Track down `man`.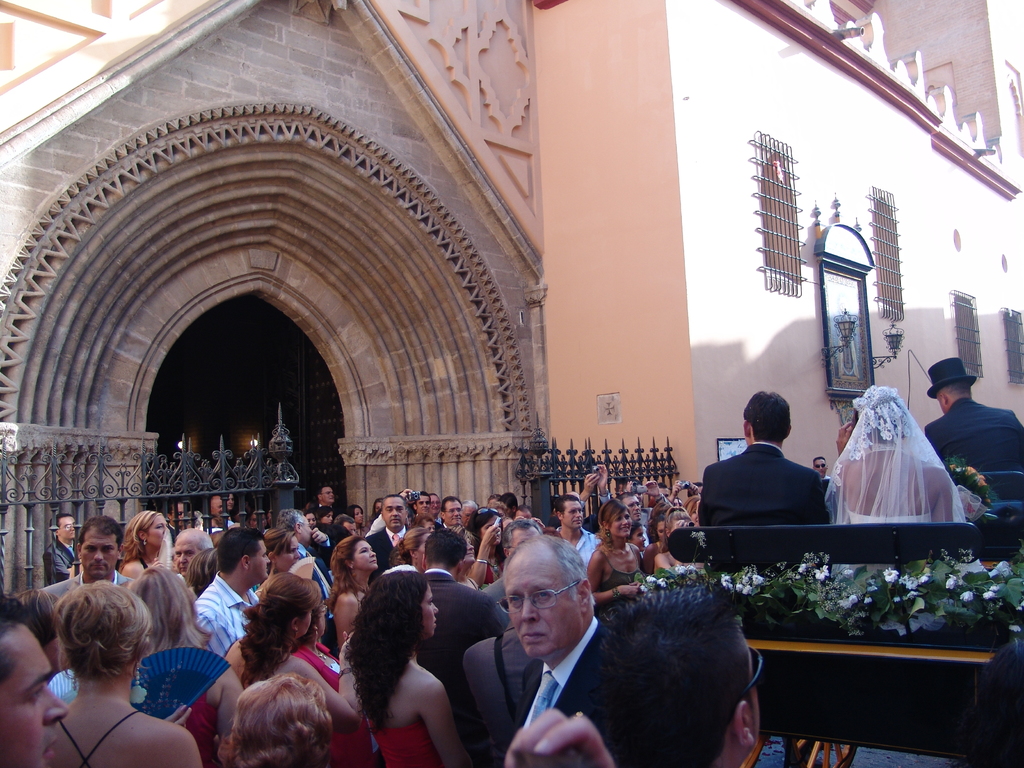
Tracked to bbox(48, 520, 126, 593).
